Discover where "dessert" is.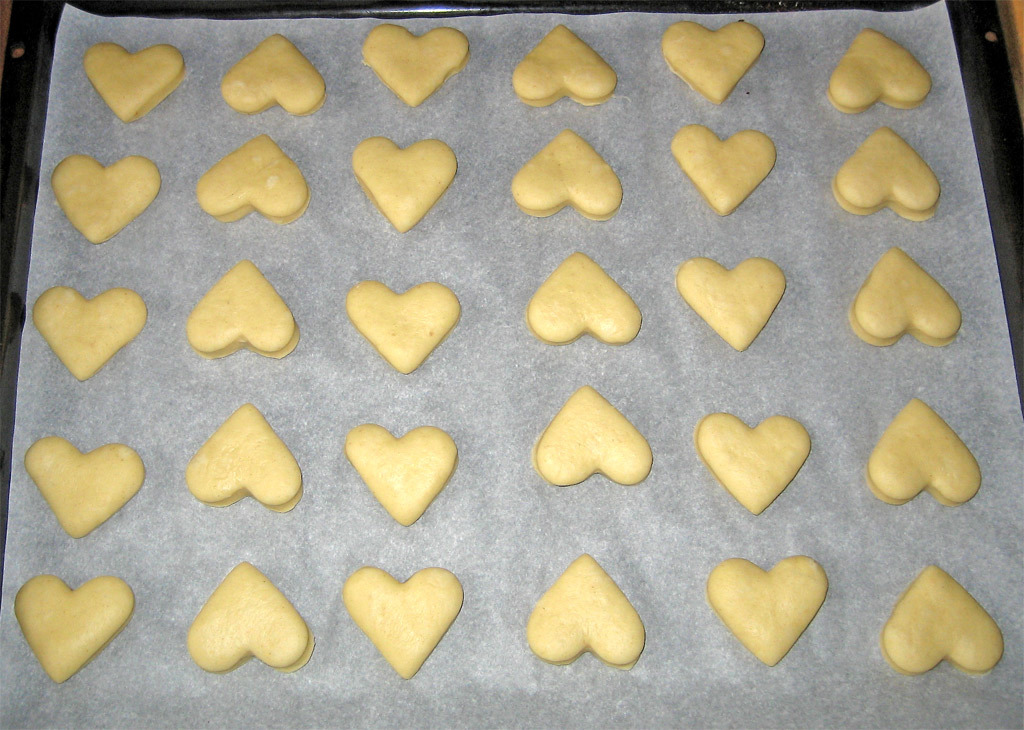
Discovered at Rect(34, 287, 151, 382).
